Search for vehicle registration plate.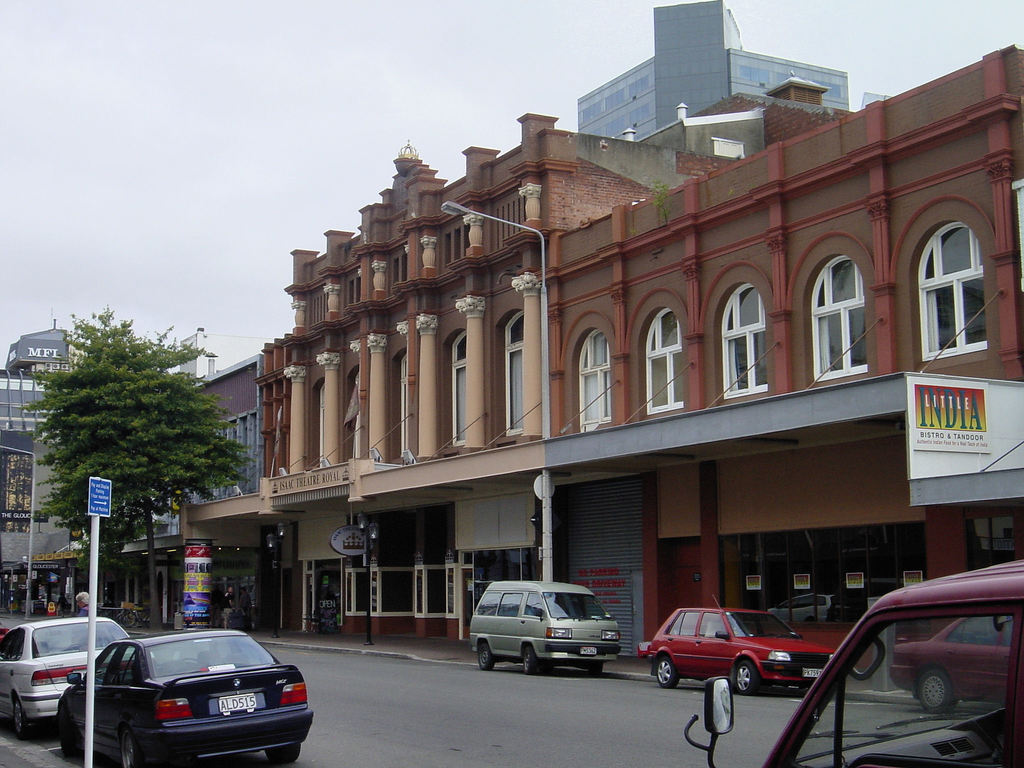
Found at bbox=[580, 646, 596, 655].
